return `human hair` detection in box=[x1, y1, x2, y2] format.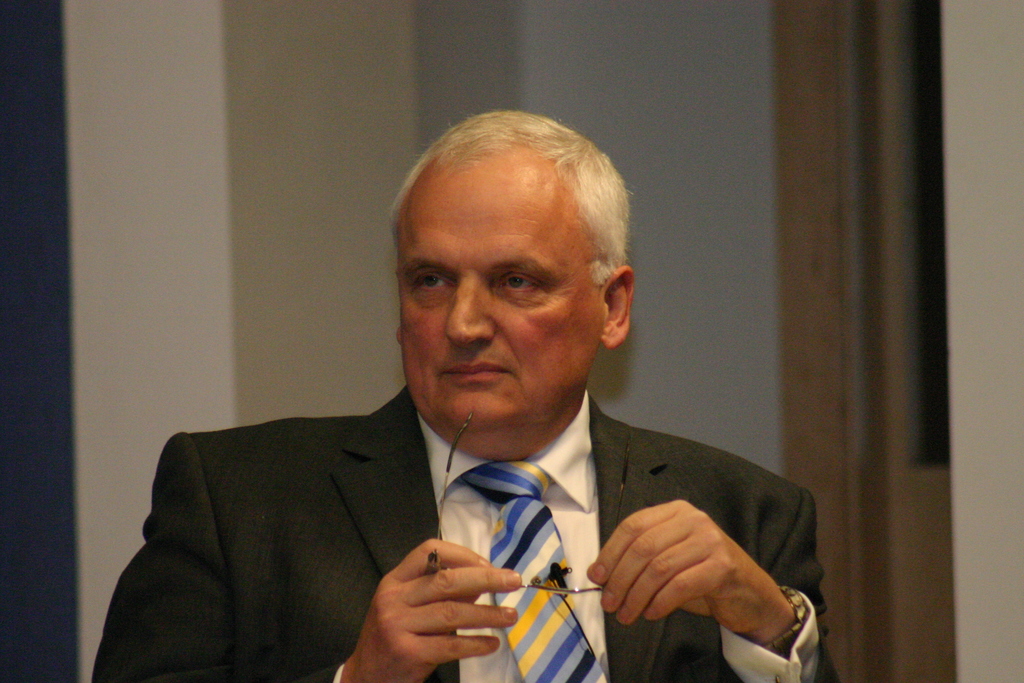
box=[400, 102, 643, 378].
